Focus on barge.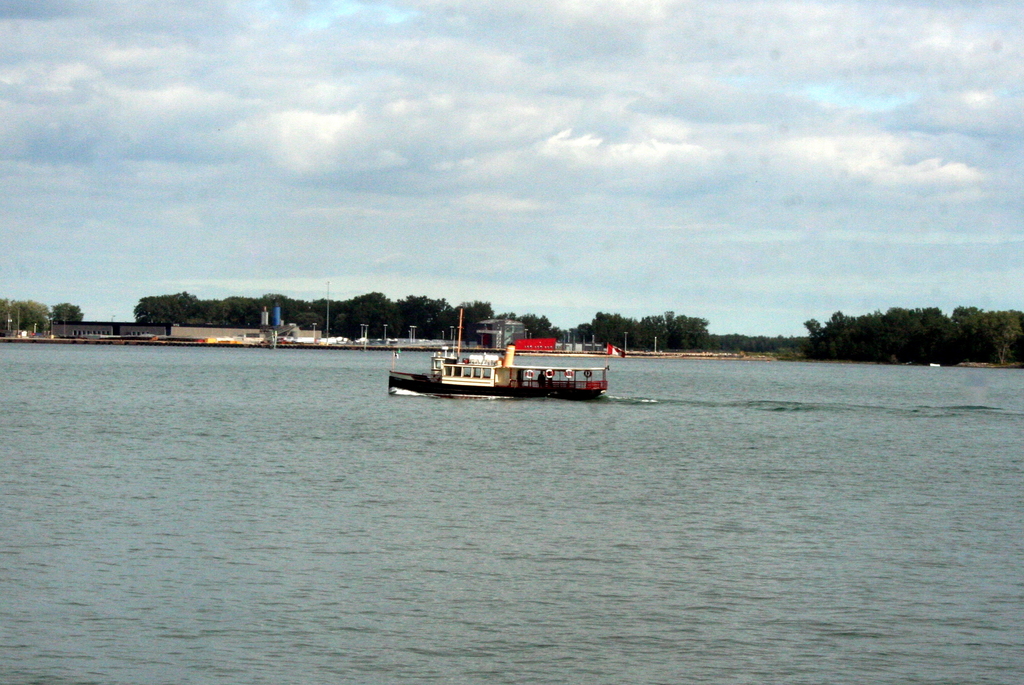
Focused at Rect(384, 306, 610, 397).
